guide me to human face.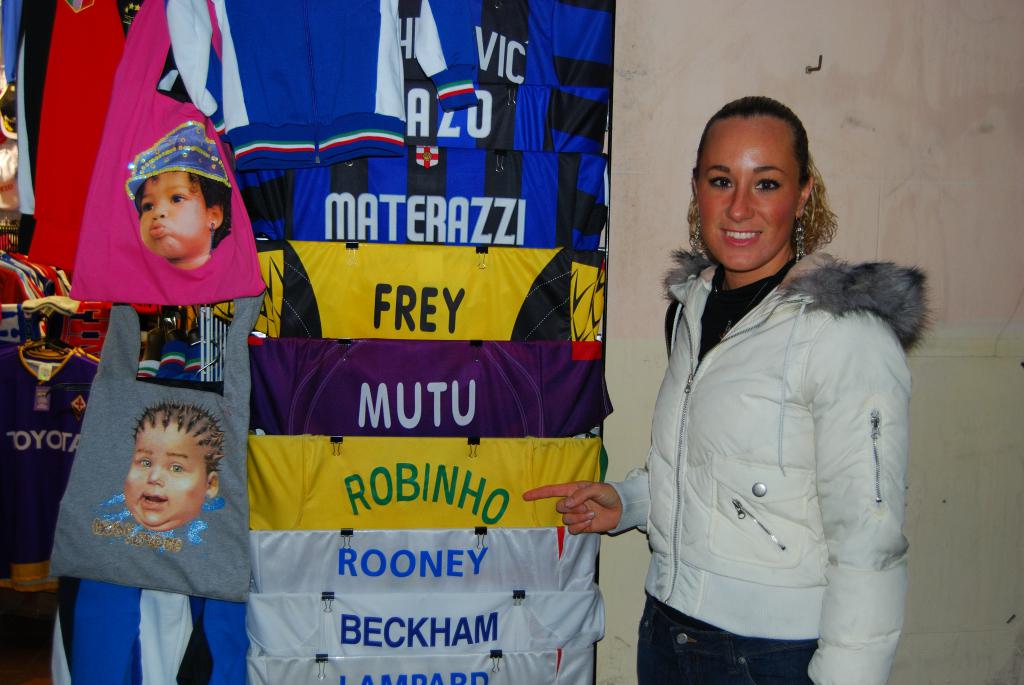
Guidance: BBox(136, 177, 203, 257).
